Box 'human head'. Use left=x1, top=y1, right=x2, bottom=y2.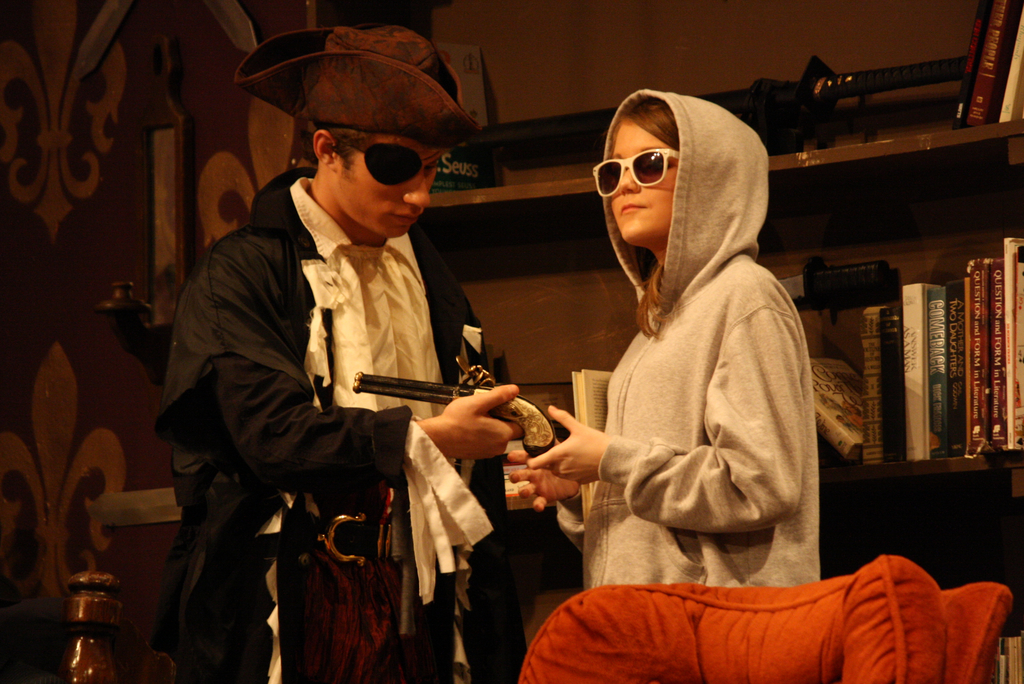
left=586, top=88, right=749, bottom=287.
